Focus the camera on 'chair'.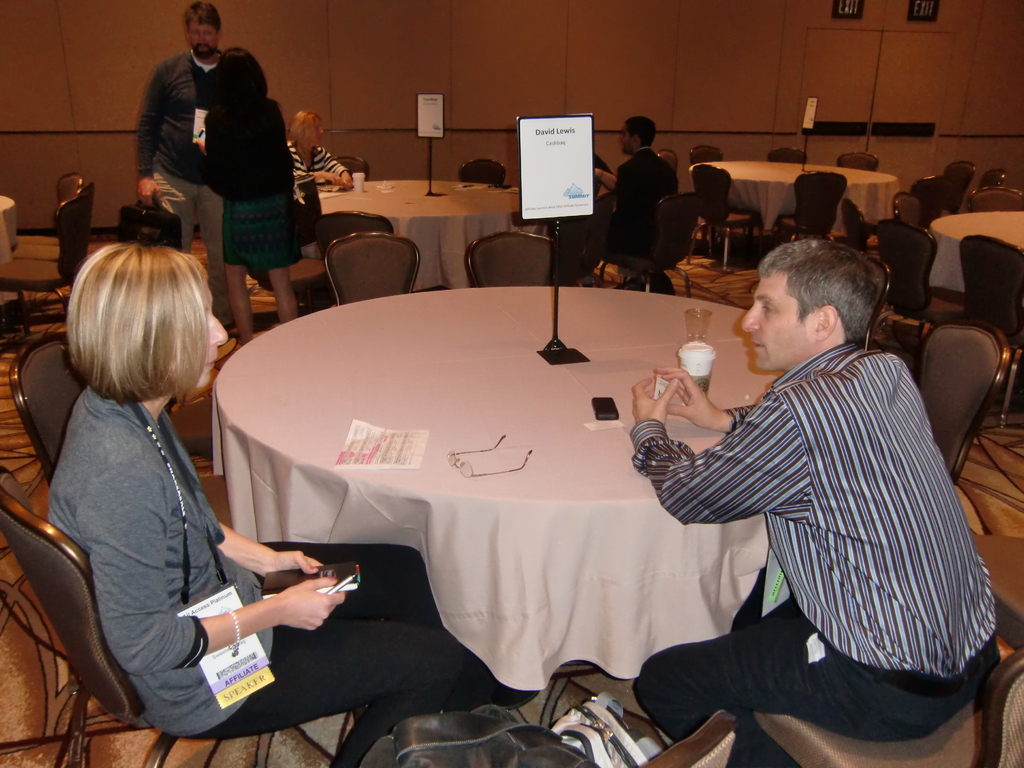
Focus region: (x1=843, y1=196, x2=886, y2=252).
